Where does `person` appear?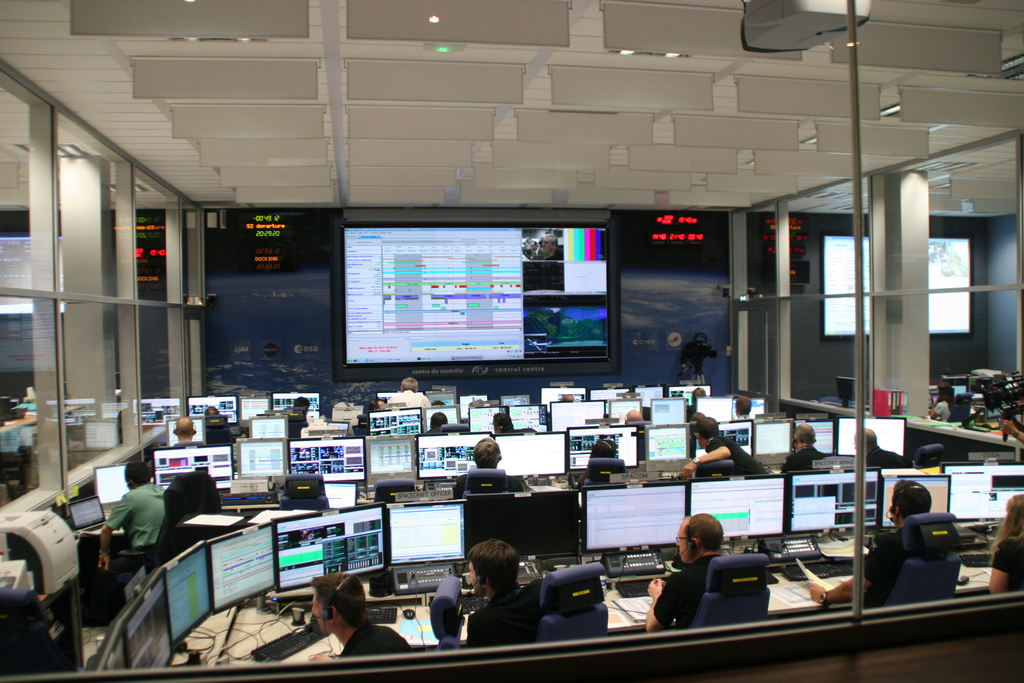
Appears at bbox=[583, 436, 617, 481].
